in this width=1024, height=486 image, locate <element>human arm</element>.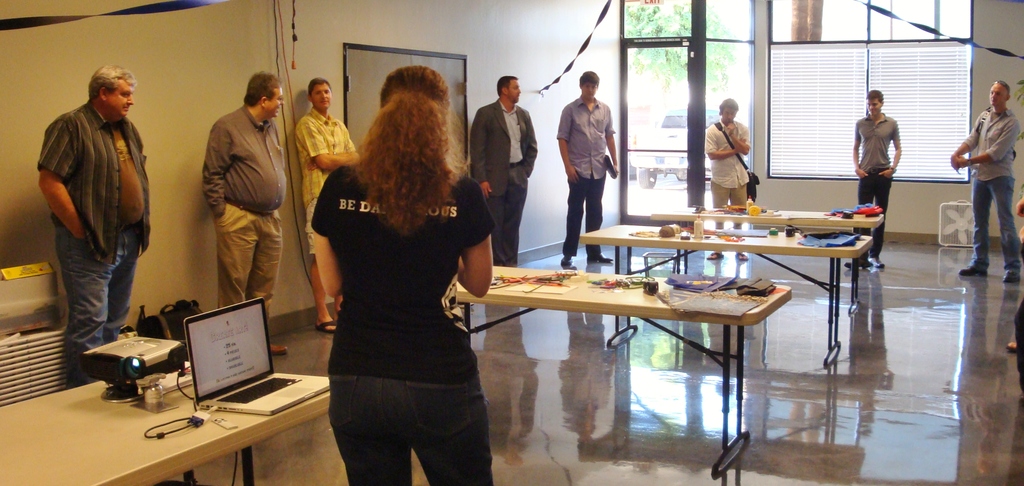
Bounding box: bbox=(298, 119, 354, 180).
